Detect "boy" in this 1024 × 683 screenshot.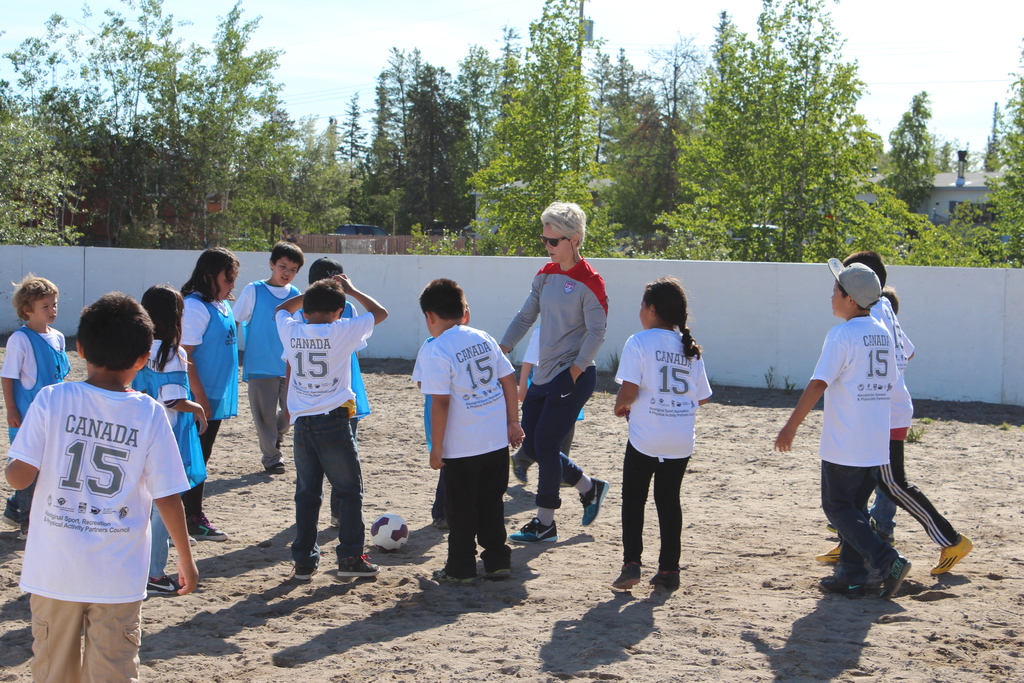
Detection: [418, 276, 527, 586].
